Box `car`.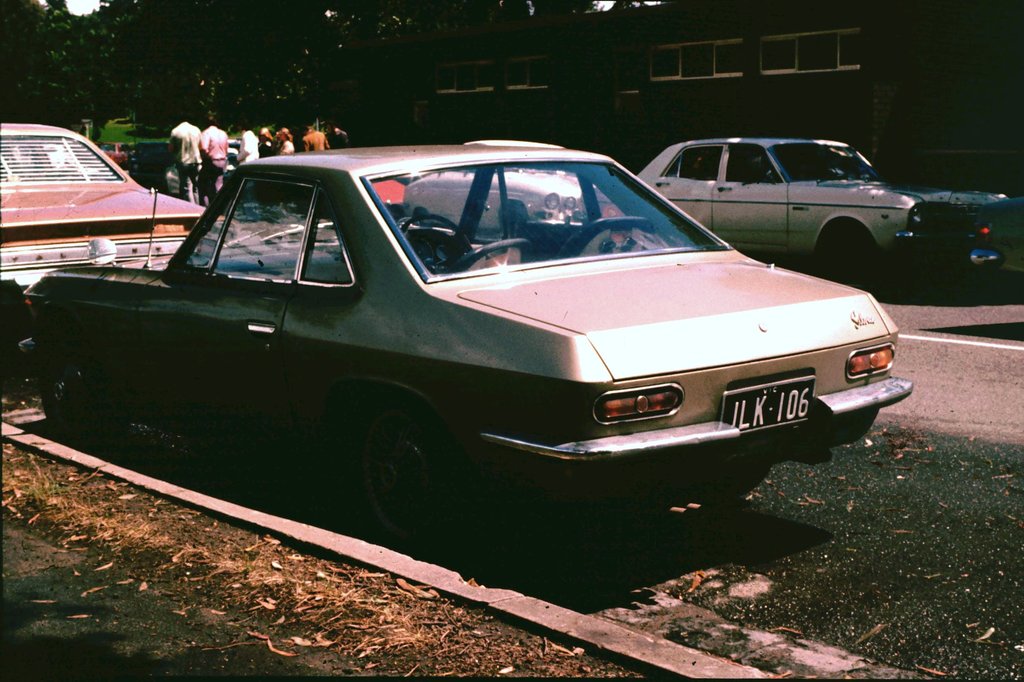
<box>168,162,215,209</box>.
